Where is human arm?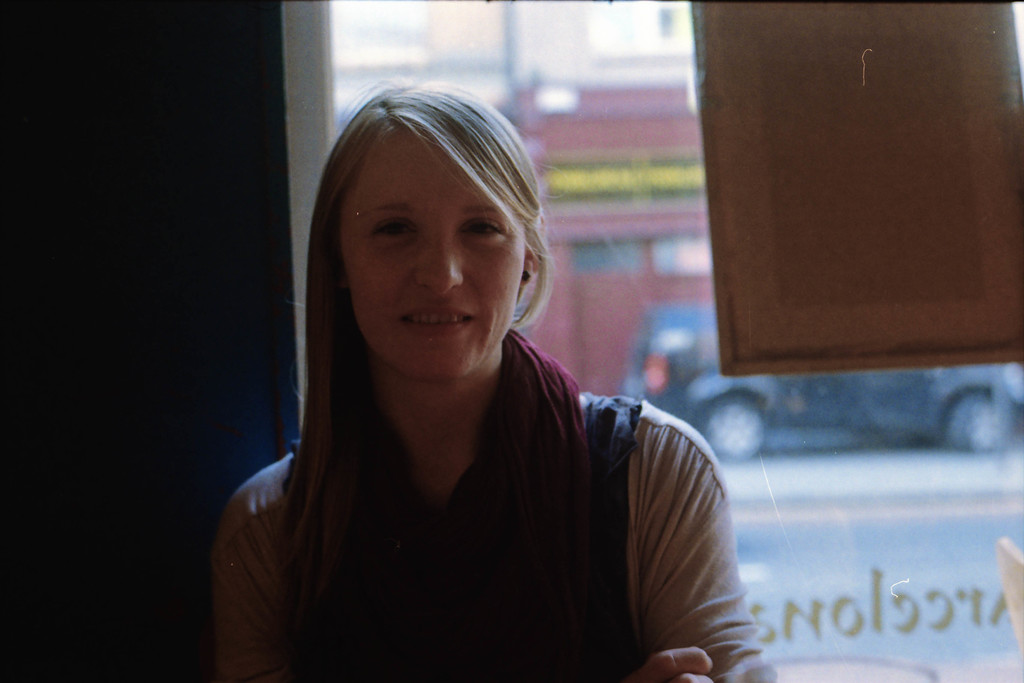
611/429/742/679.
